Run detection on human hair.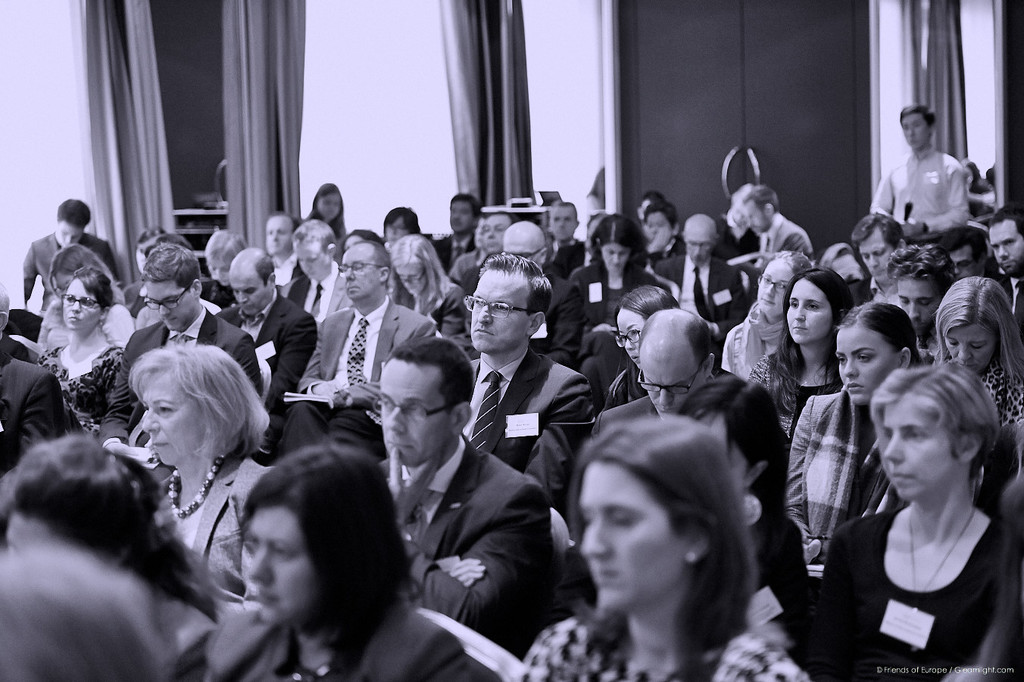
Result: [139,244,203,290].
